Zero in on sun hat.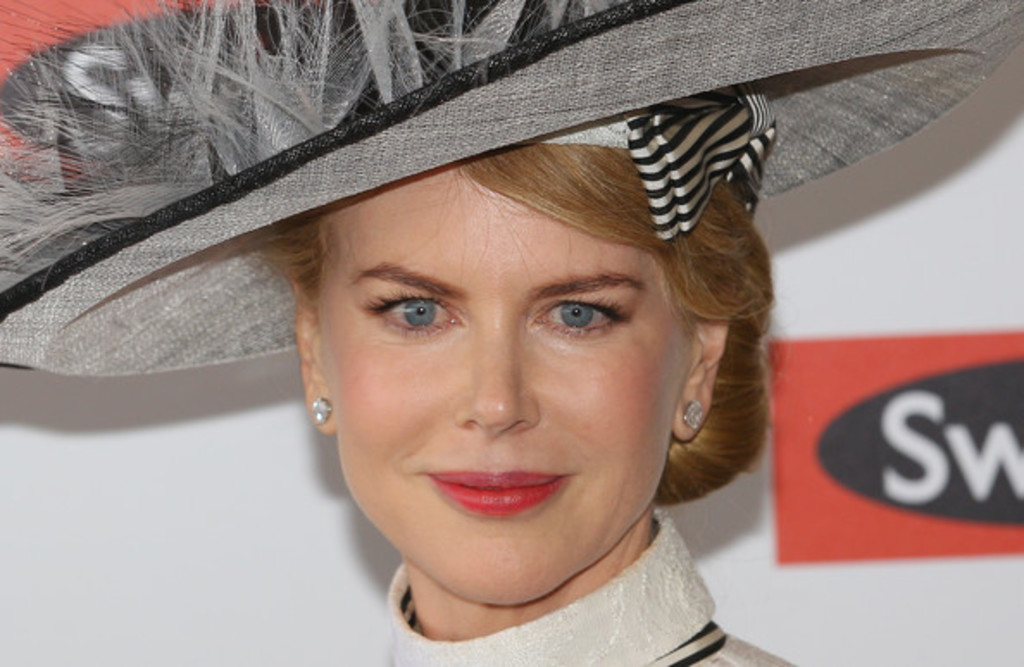
Zeroed in: <region>2, 0, 1022, 381</region>.
